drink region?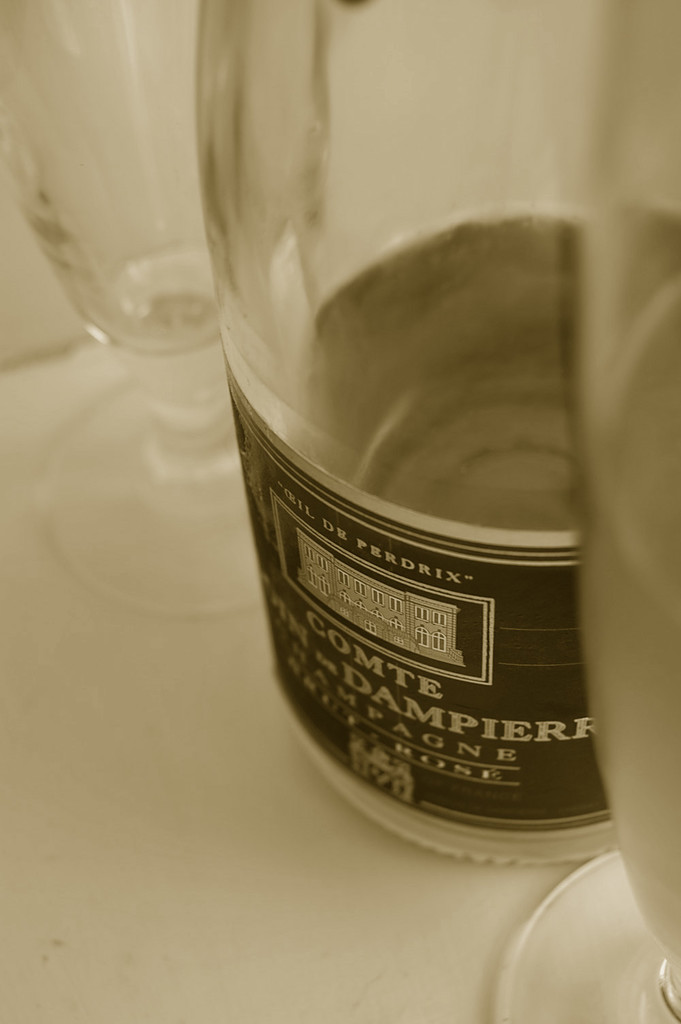
218, 227, 633, 888
